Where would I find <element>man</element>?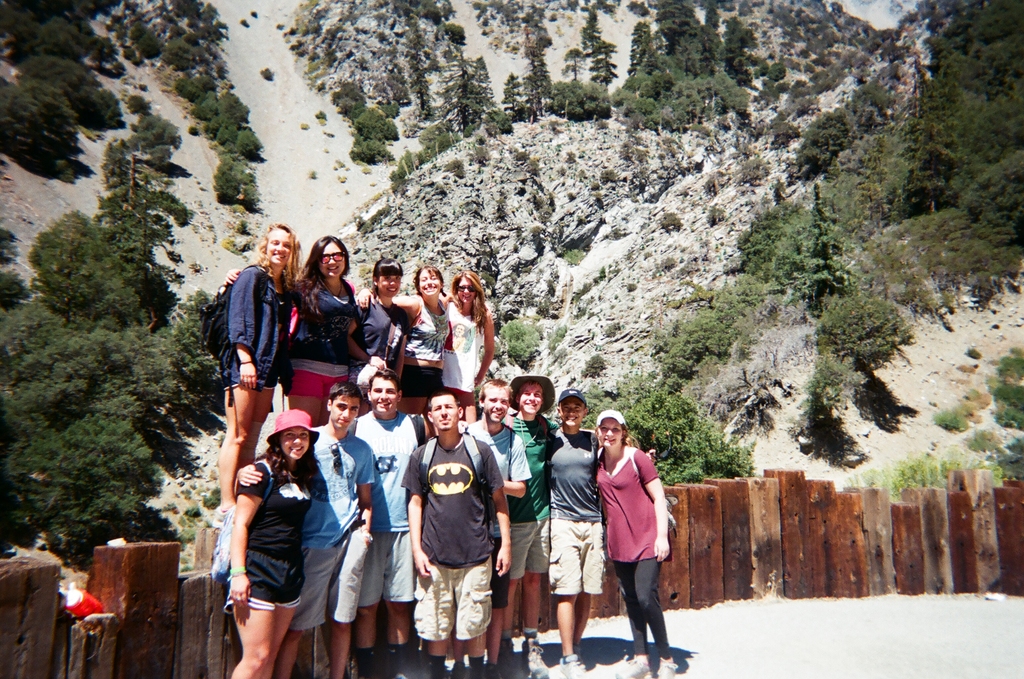
At (left=539, top=382, right=603, bottom=678).
